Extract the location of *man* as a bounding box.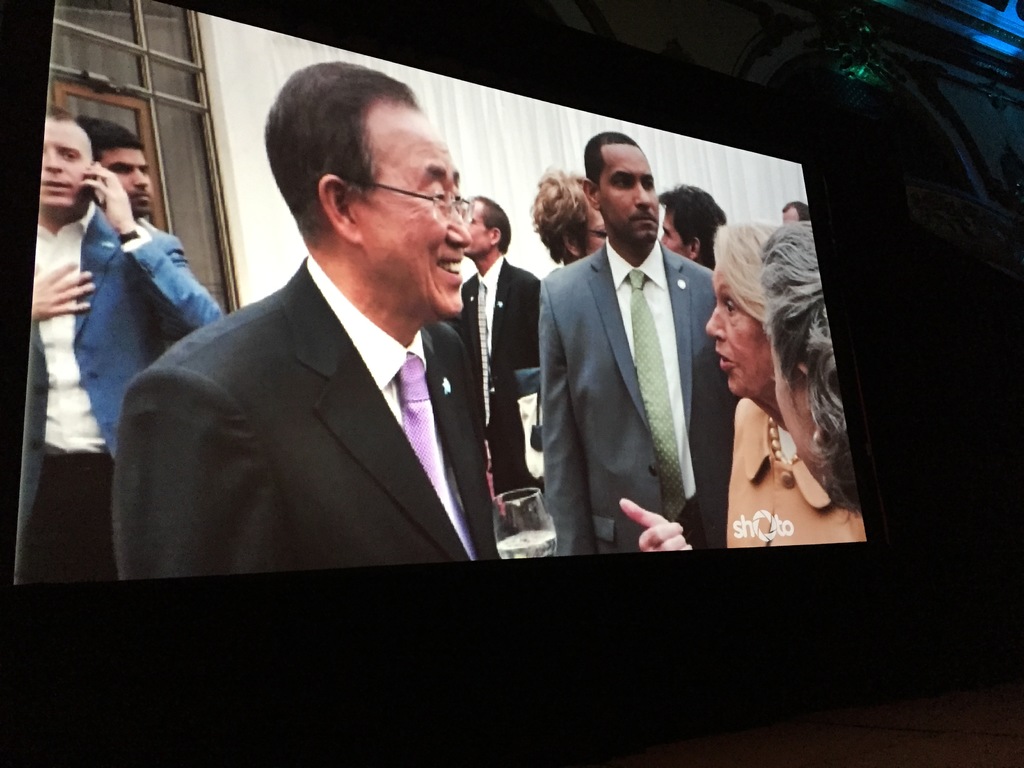
[left=538, top=129, right=738, bottom=562].
